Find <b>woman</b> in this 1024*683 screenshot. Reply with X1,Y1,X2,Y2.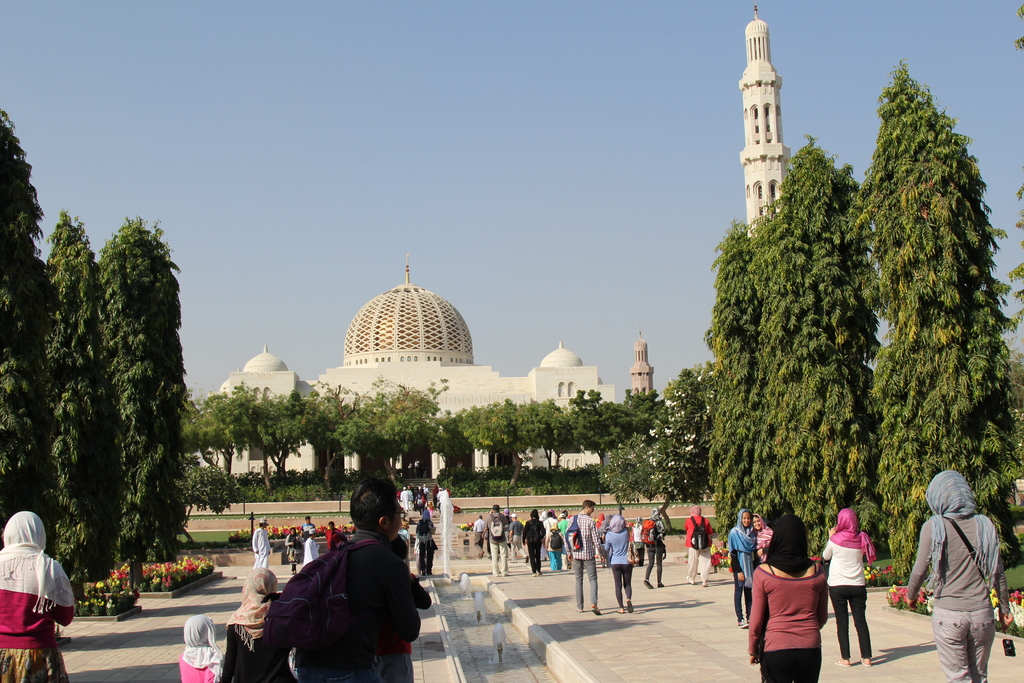
415,514,442,575.
